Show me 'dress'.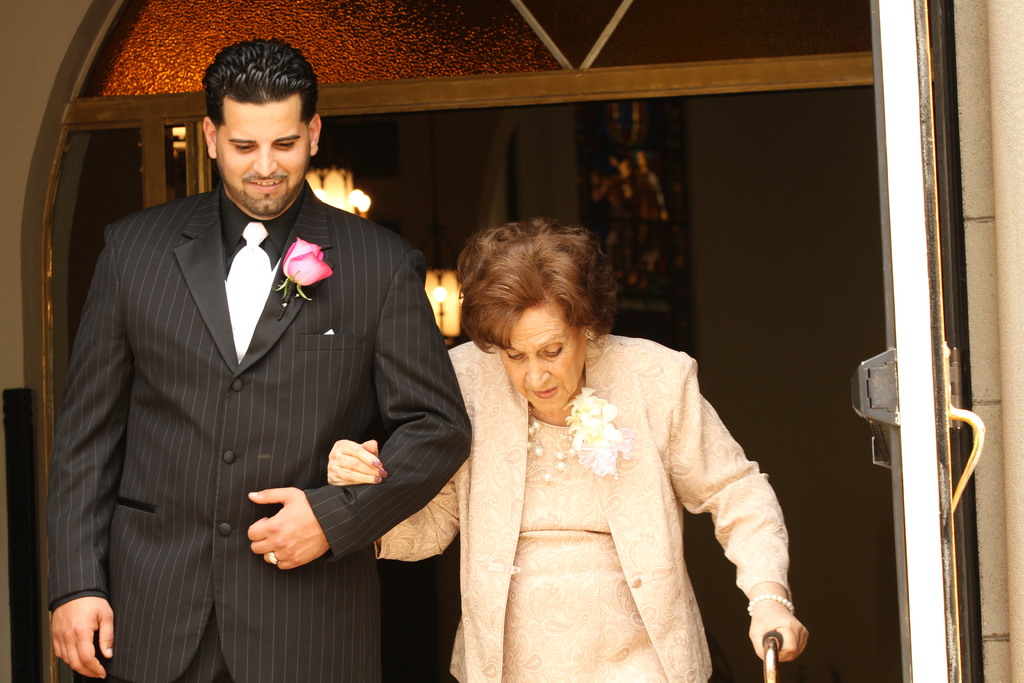
'dress' is here: left=369, top=341, right=792, bottom=682.
